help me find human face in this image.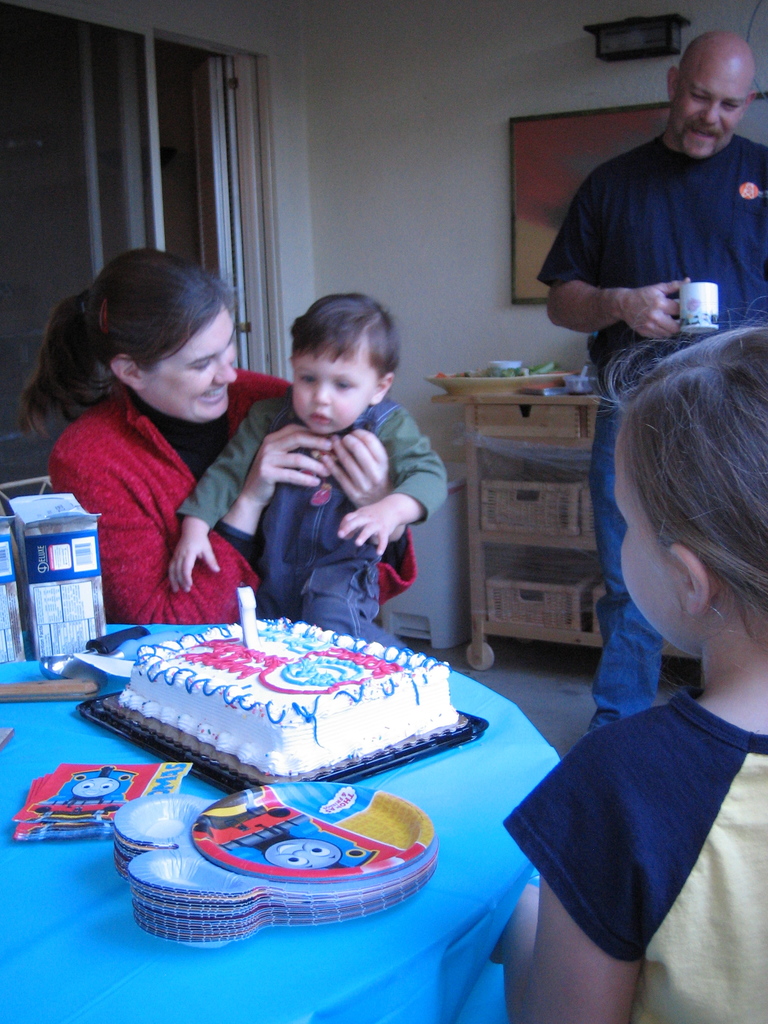
Found it: (left=672, top=66, right=745, bottom=159).
